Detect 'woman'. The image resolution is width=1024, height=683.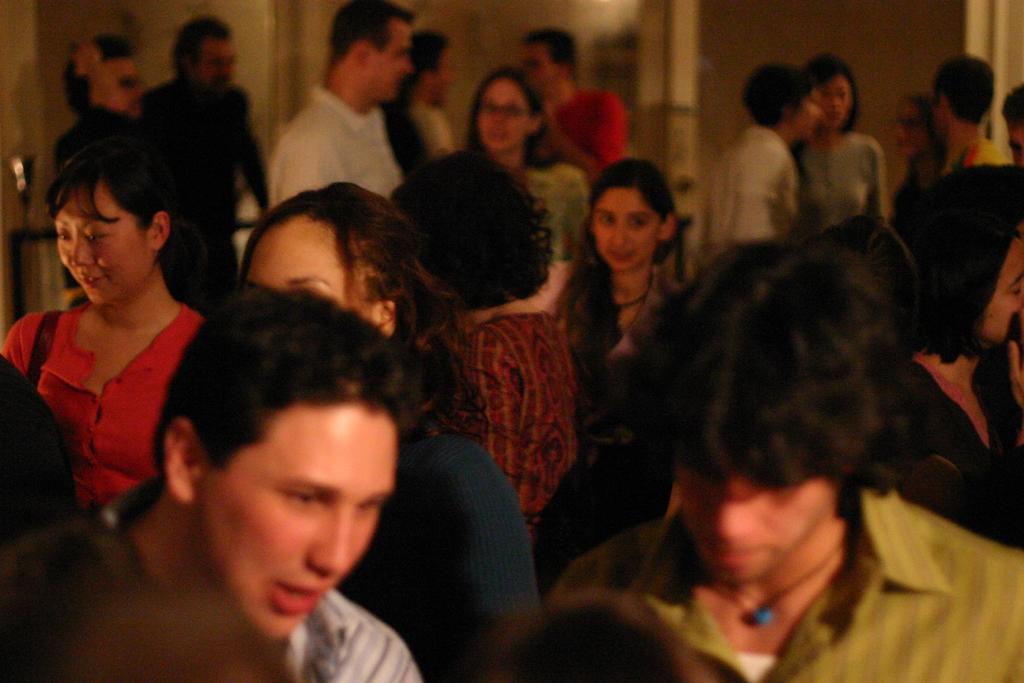
Rect(692, 56, 806, 276).
